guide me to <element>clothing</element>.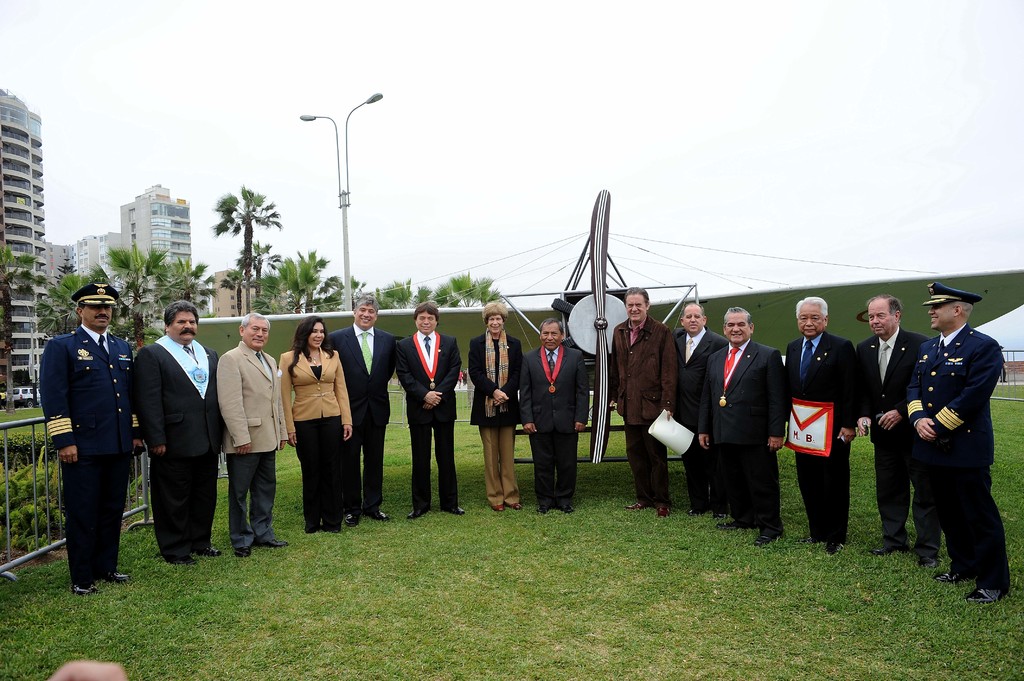
Guidance: <box>679,427,716,508</box>.
